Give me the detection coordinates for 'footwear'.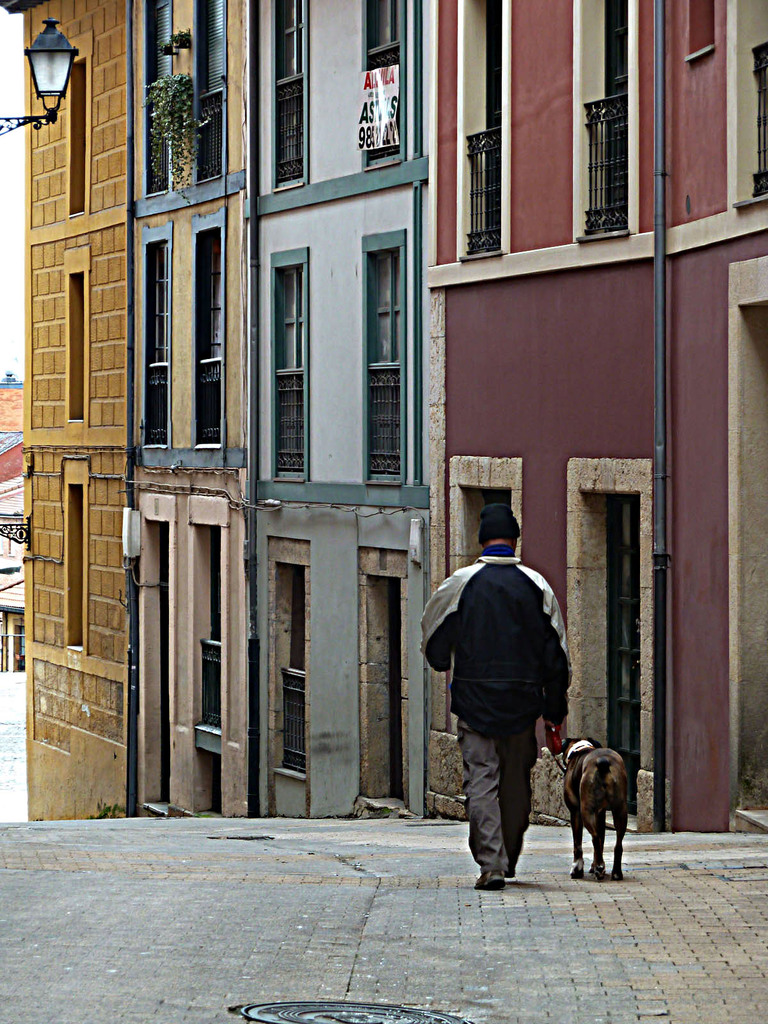
crop(504, 863, 518, 877).
